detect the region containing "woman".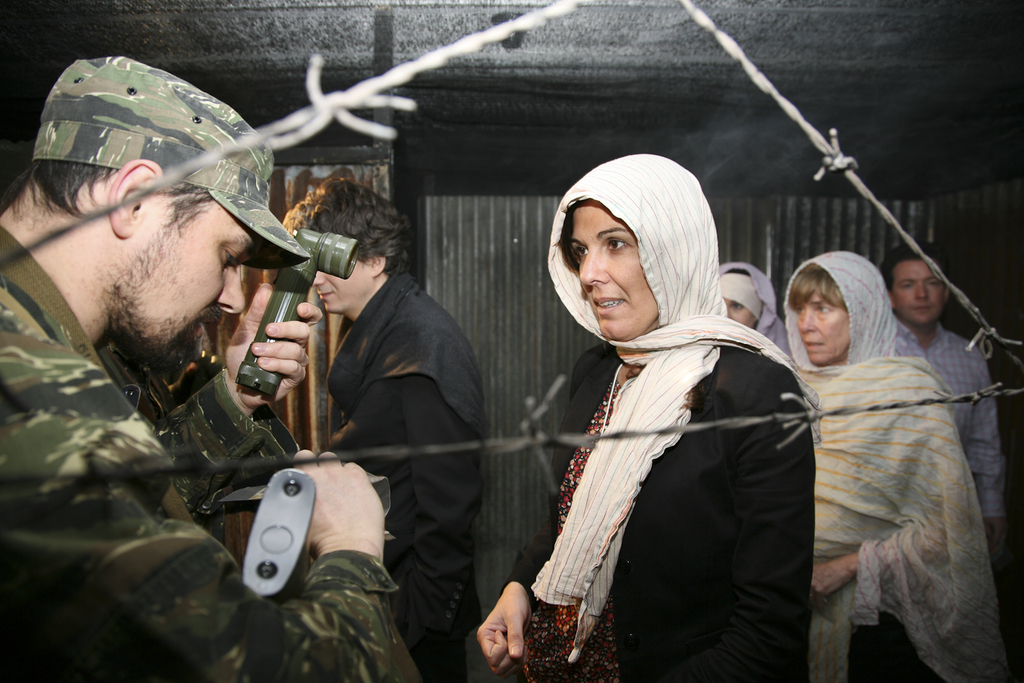
<region>504, 158, 832, 678</region>.
